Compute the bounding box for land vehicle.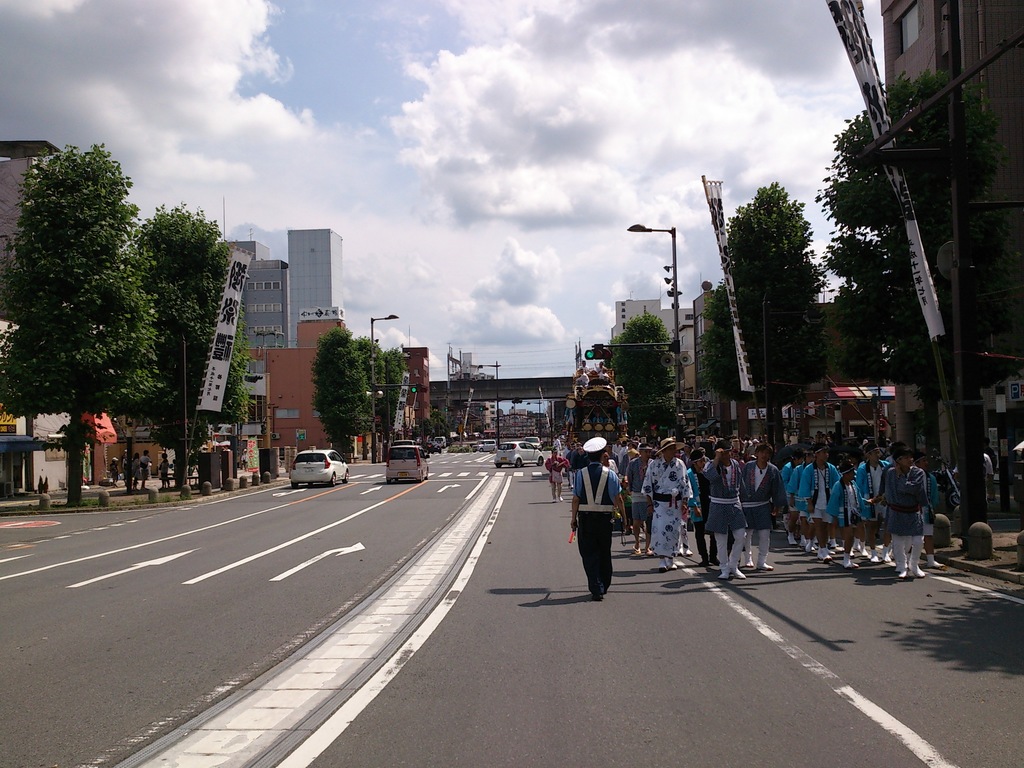
(470, 438, 494, 453).
